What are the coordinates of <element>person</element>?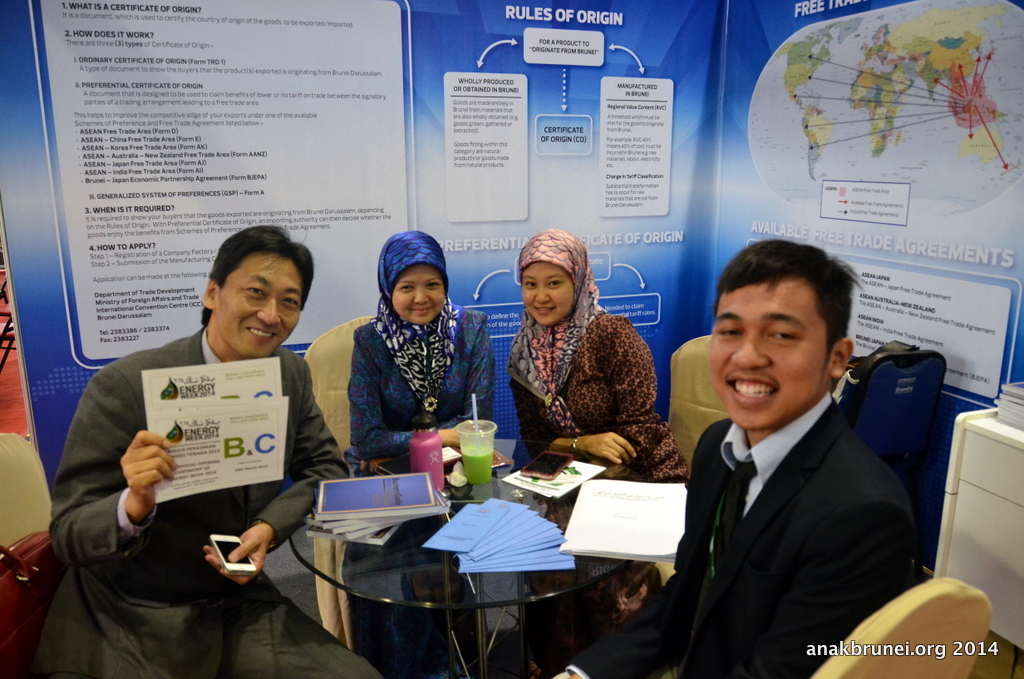
344,229,511,632.
